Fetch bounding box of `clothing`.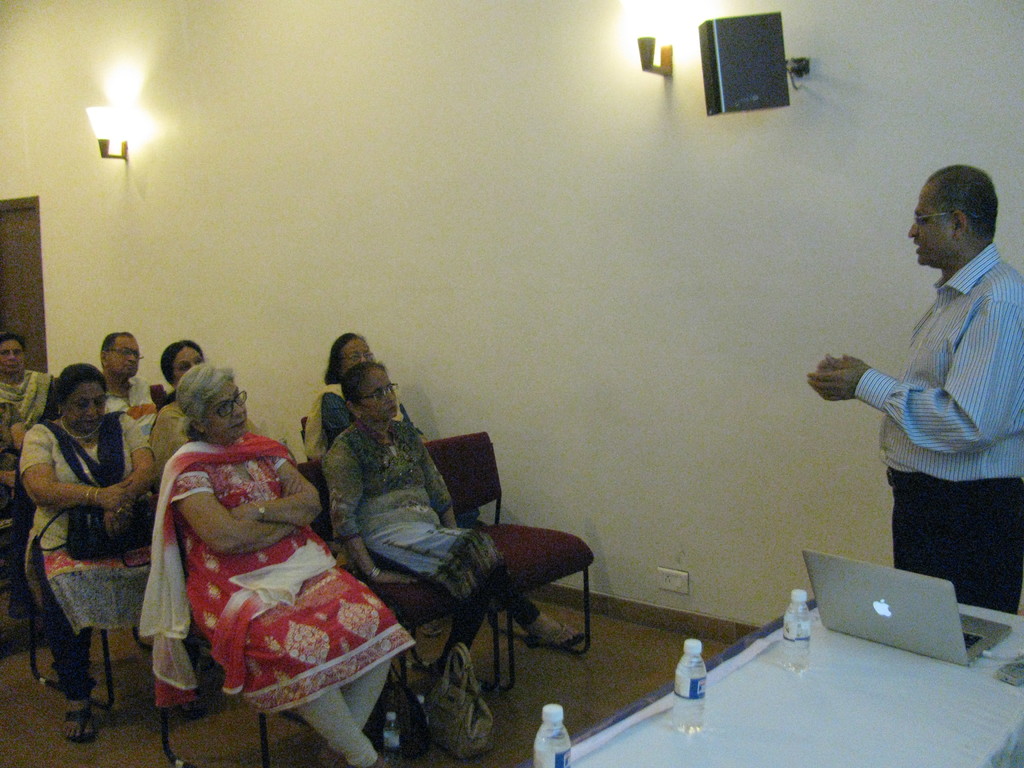
Bbox: detection(15, 409, 163, 708).
